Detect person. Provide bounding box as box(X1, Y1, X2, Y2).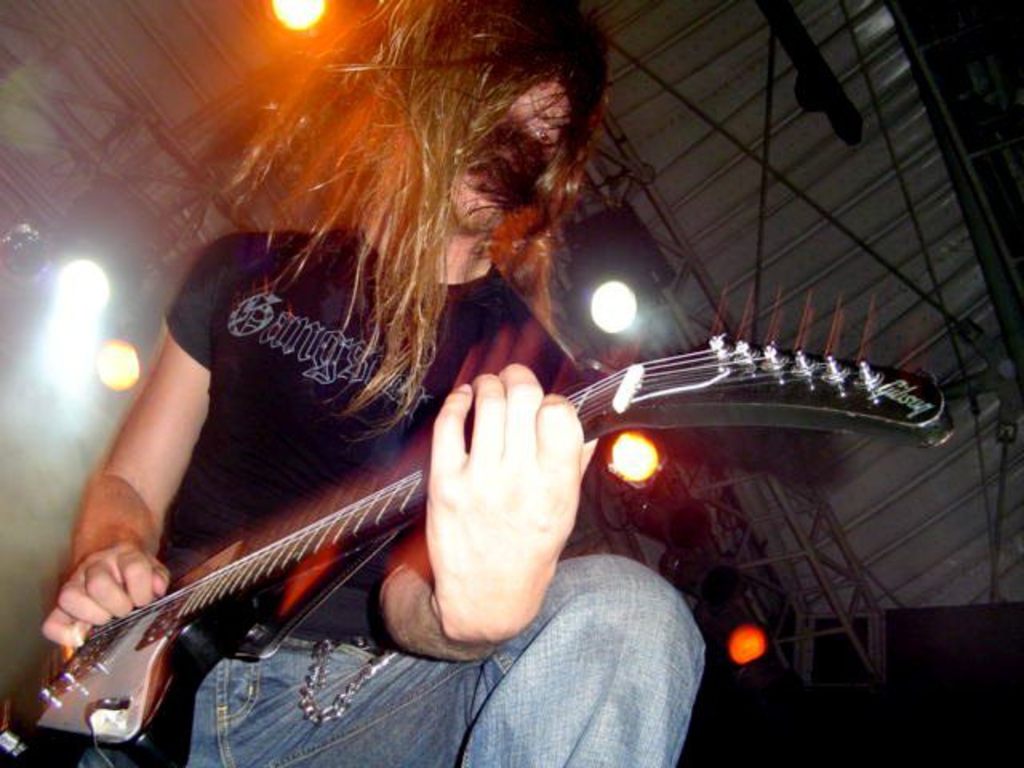
box(56, 80, 438, 762).
